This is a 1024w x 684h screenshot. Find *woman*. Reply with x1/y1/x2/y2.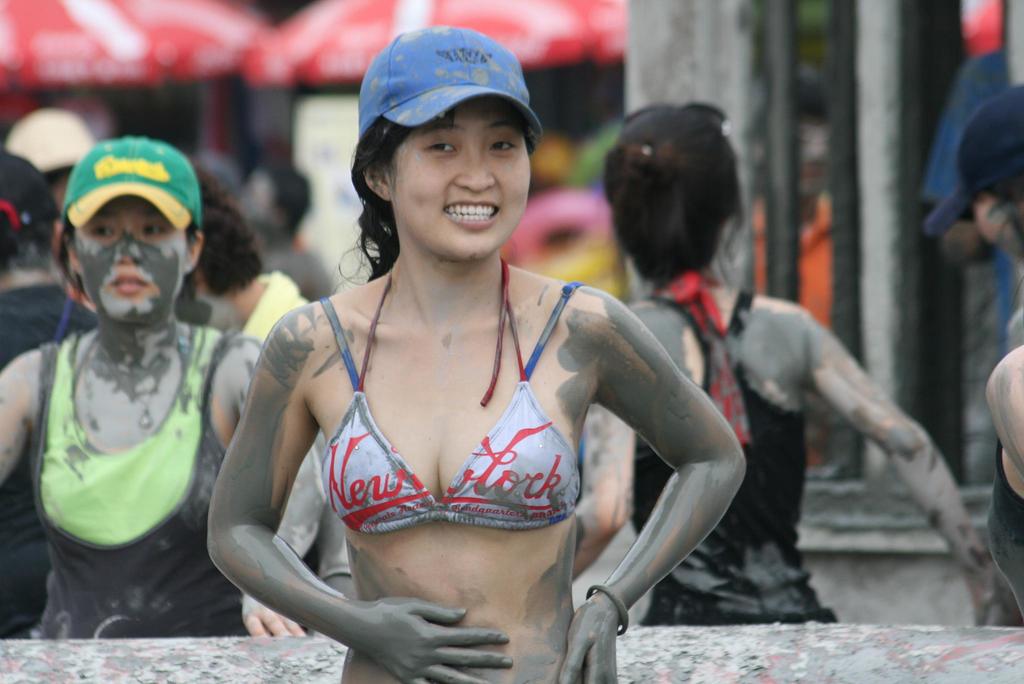
211/29/756/683.
